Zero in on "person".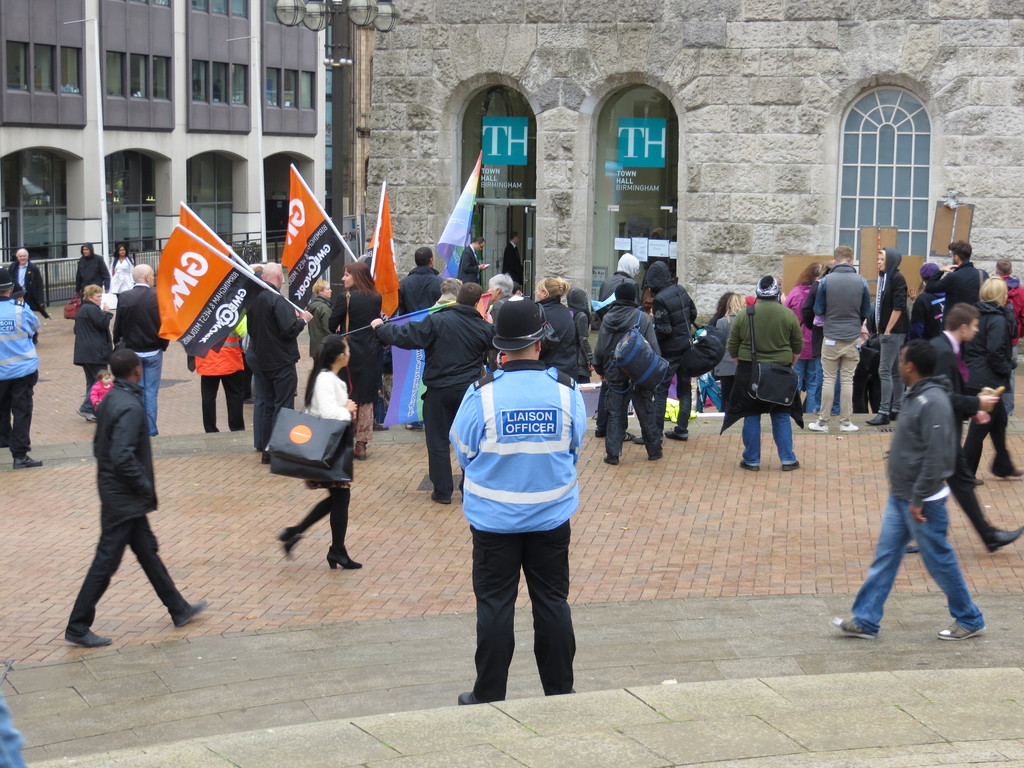
Zeroed in: box(193, 330, 252, 434).
